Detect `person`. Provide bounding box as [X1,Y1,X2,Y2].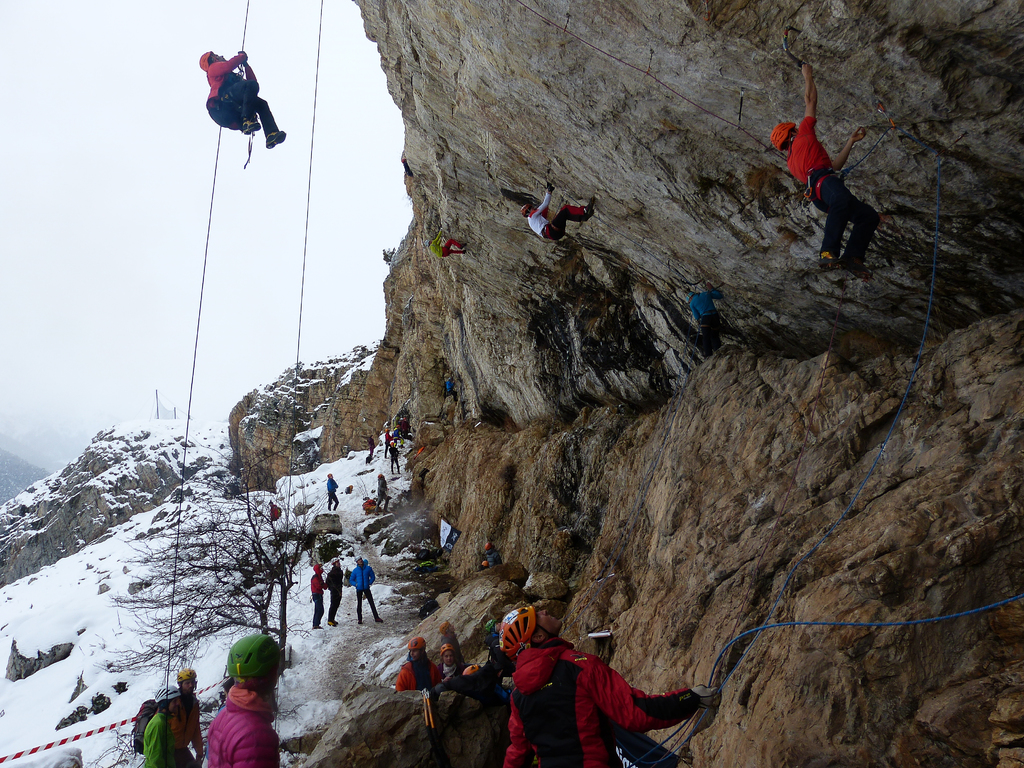
[325,472,340,511].
